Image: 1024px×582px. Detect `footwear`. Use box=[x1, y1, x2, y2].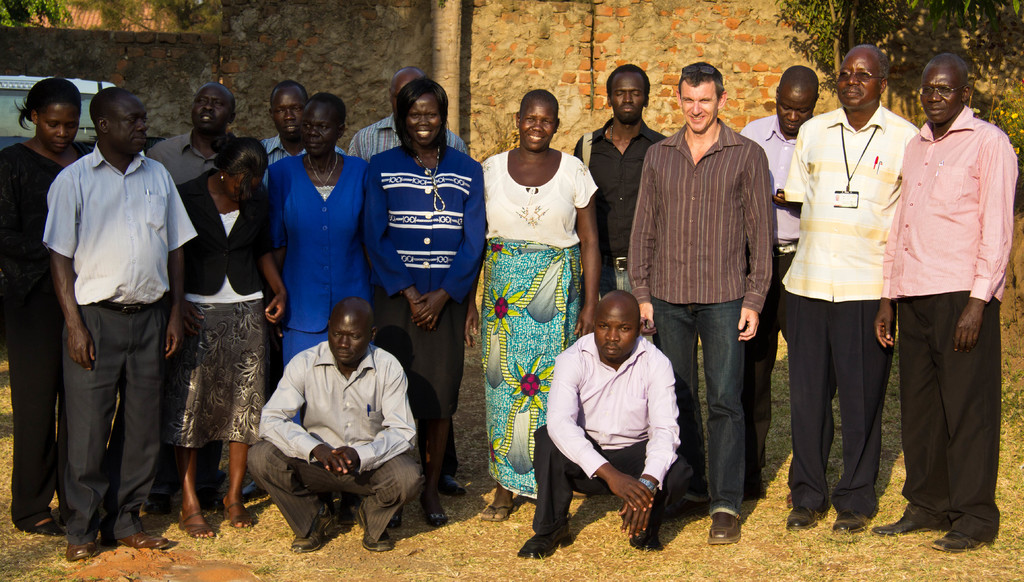
box=[290, 504, 333, 555].
